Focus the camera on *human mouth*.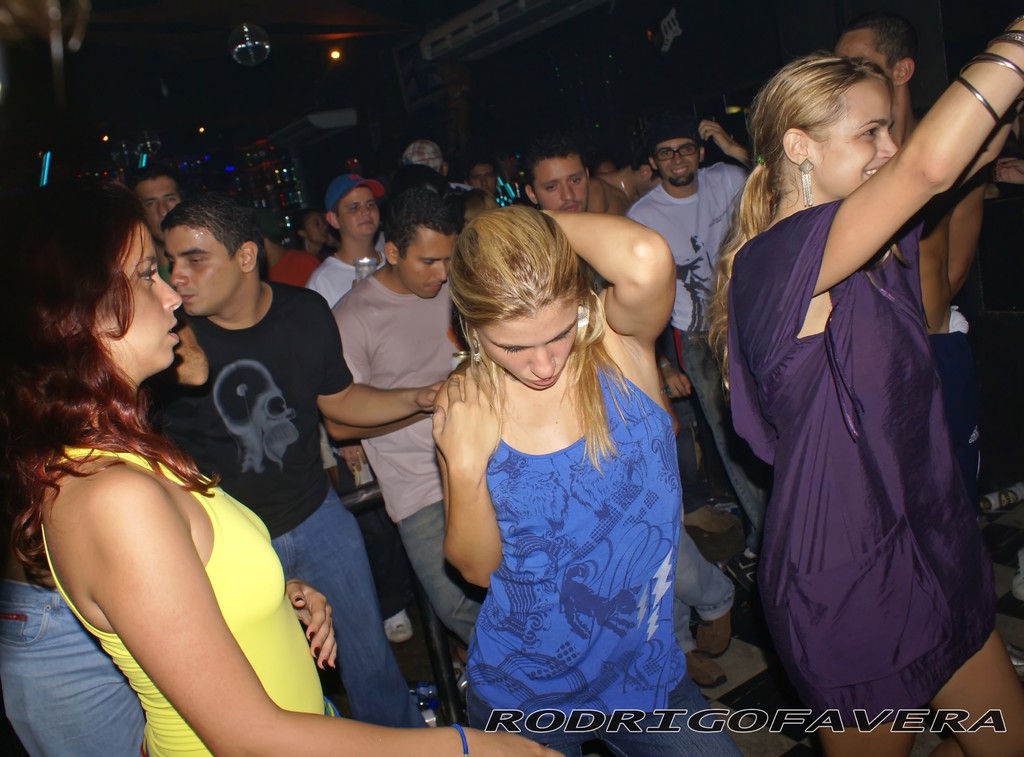
Focus region: box(528, 371, 566, 390).
